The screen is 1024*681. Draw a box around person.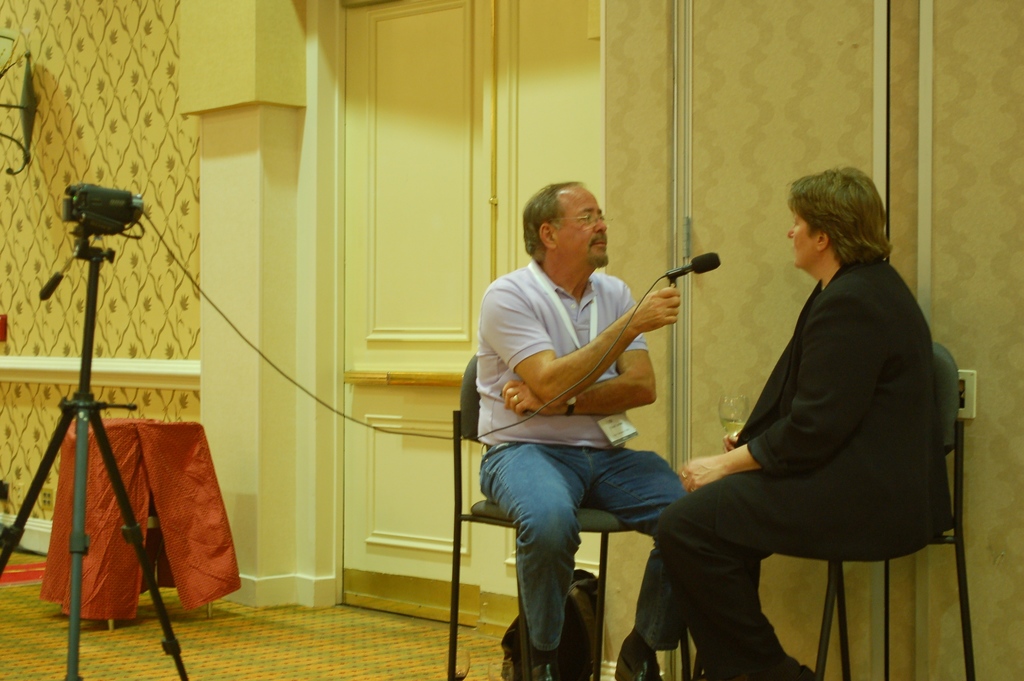
crop(694, 151, 964, 657).
